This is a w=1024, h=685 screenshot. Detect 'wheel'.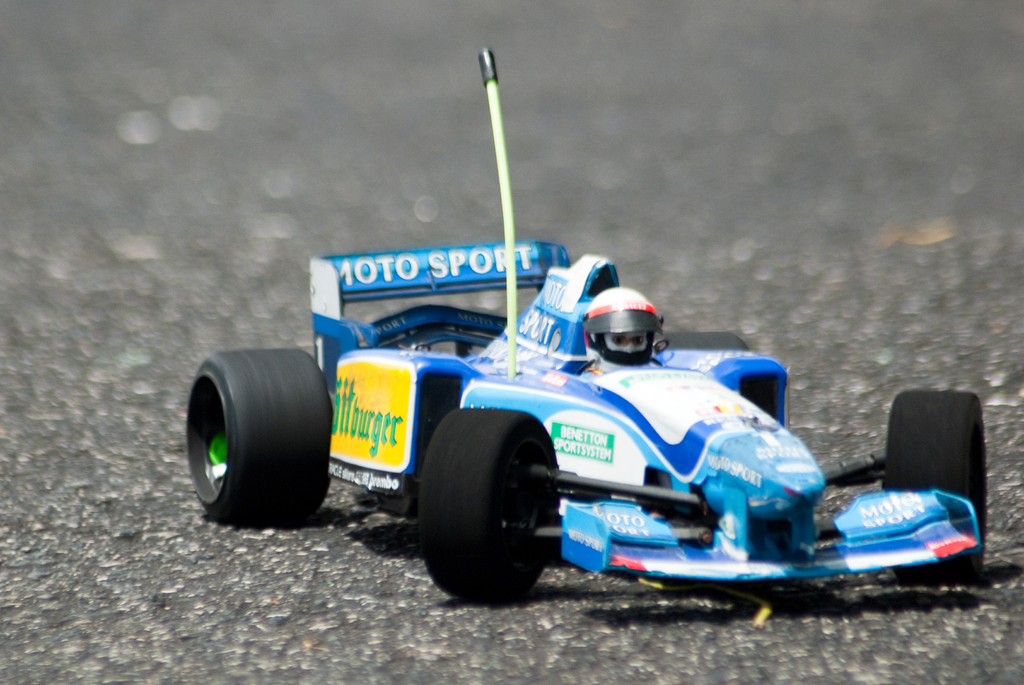
188 350 347 519.
